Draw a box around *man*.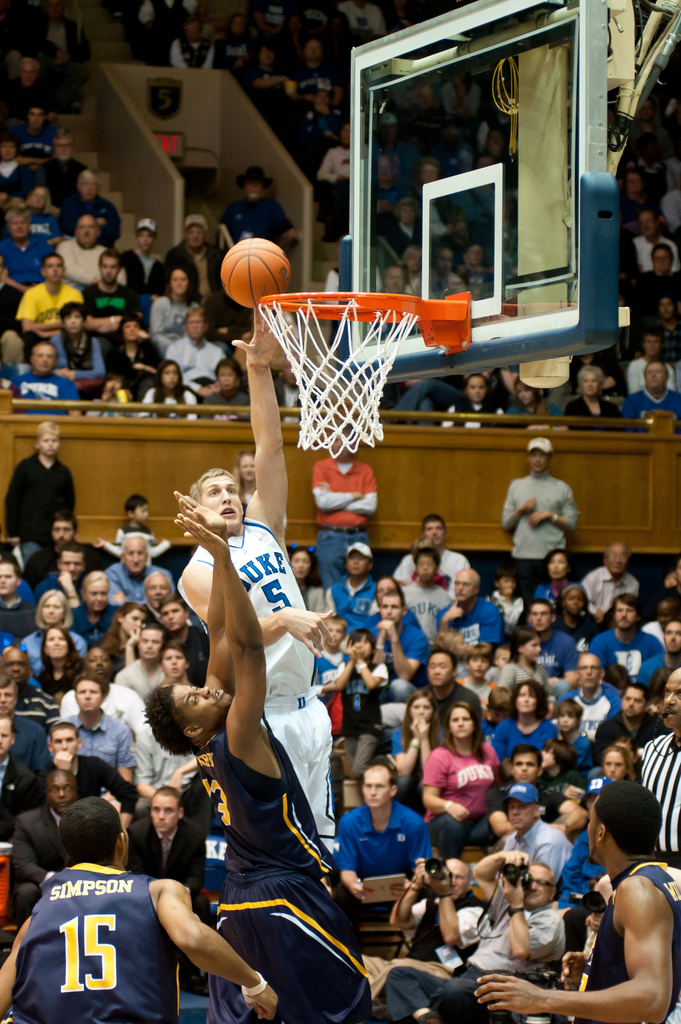
box(170, 295, 341, 865).
